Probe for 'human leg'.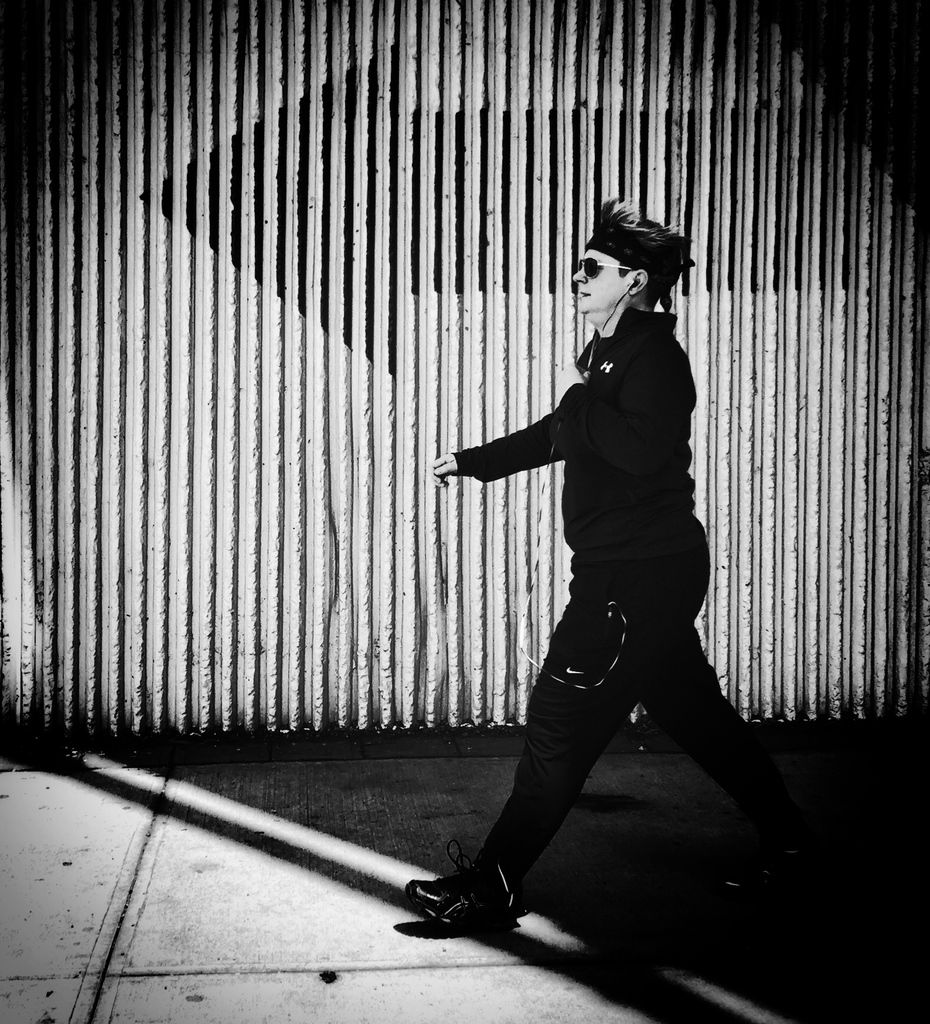
Probe result: 400, 591, 709, 925.
